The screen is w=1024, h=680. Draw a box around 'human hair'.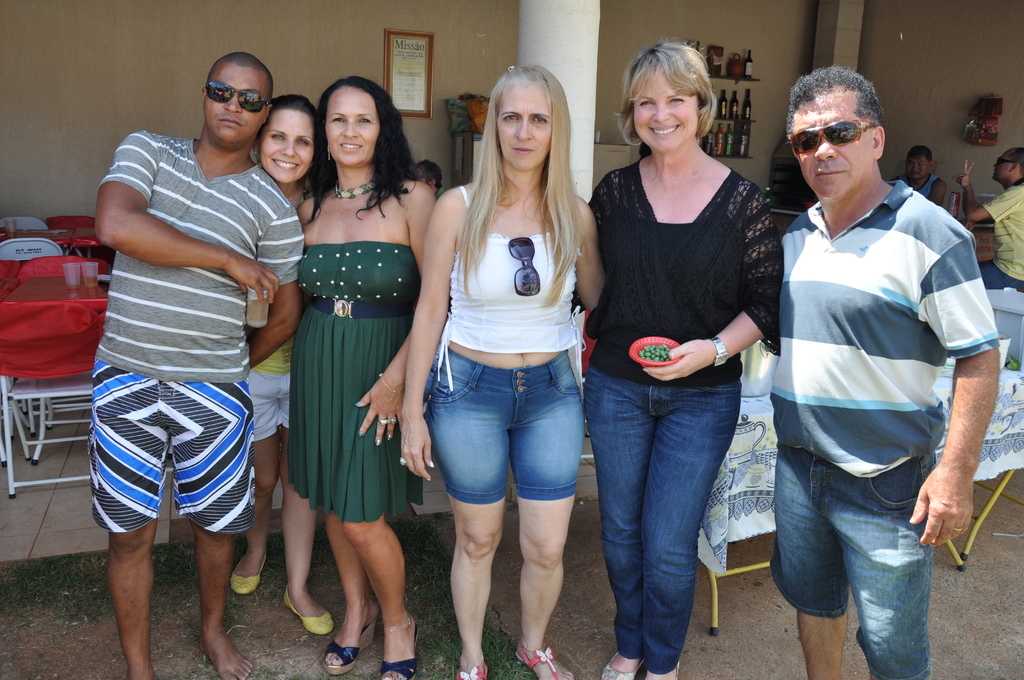
<region>785, 67, 879, 138</region>.
